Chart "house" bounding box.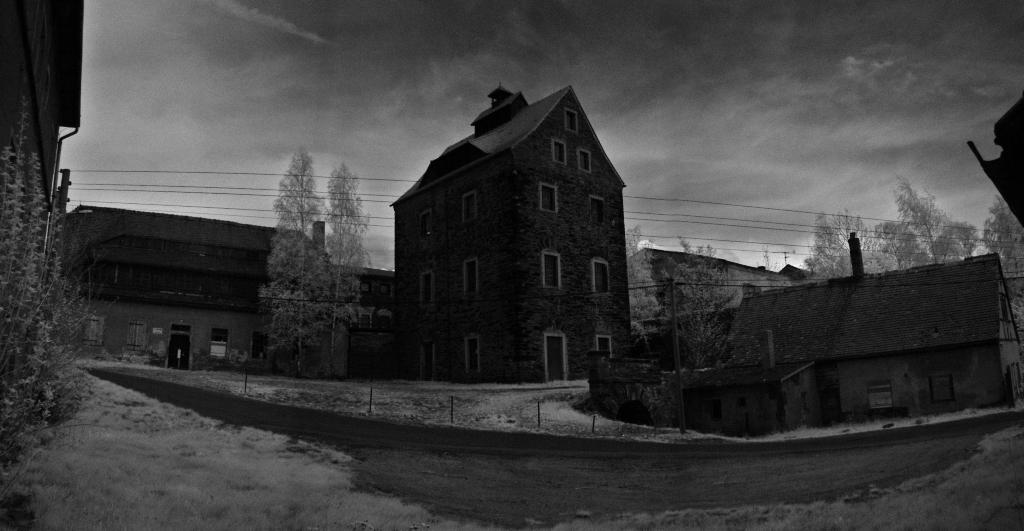
Charted: <bbox>368, 64, 642, 397</bbox>.
